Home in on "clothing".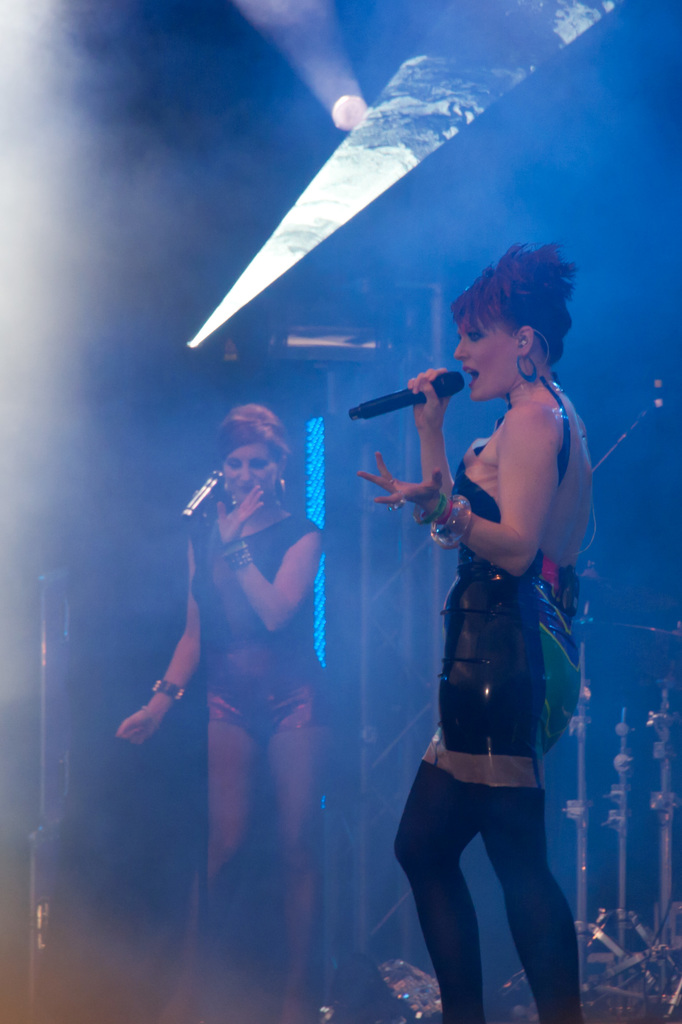
Homed in at <box>190,510,328,746</box>.
